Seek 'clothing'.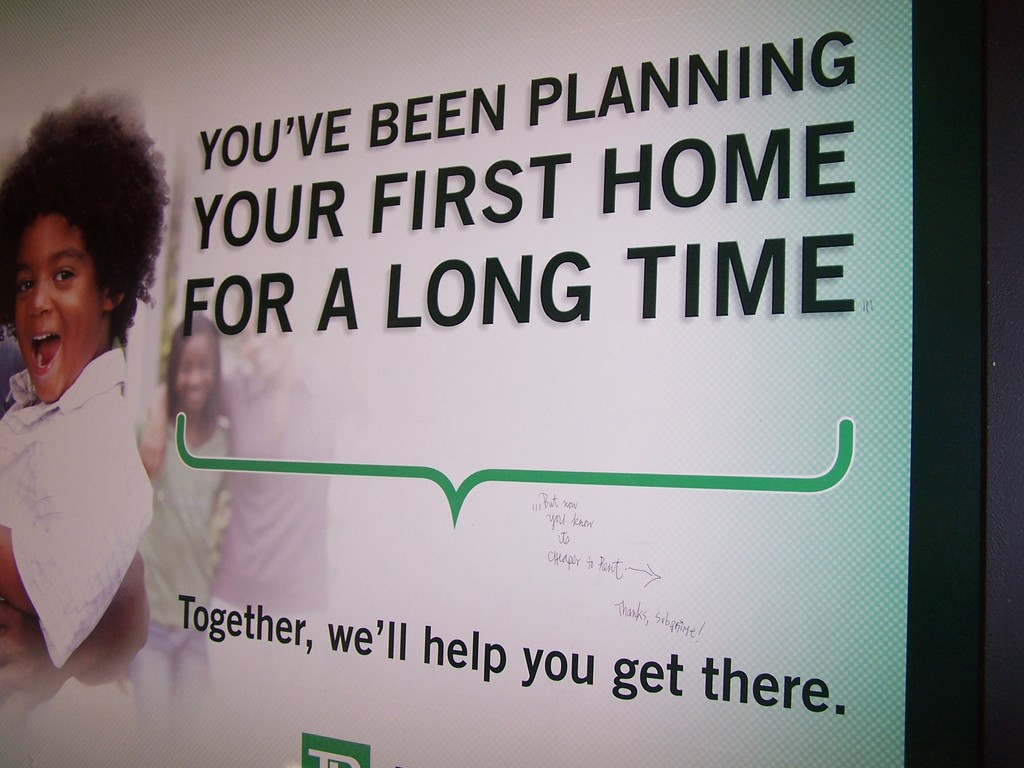
<bbox>0, 352, 152, 666</bbox>.
